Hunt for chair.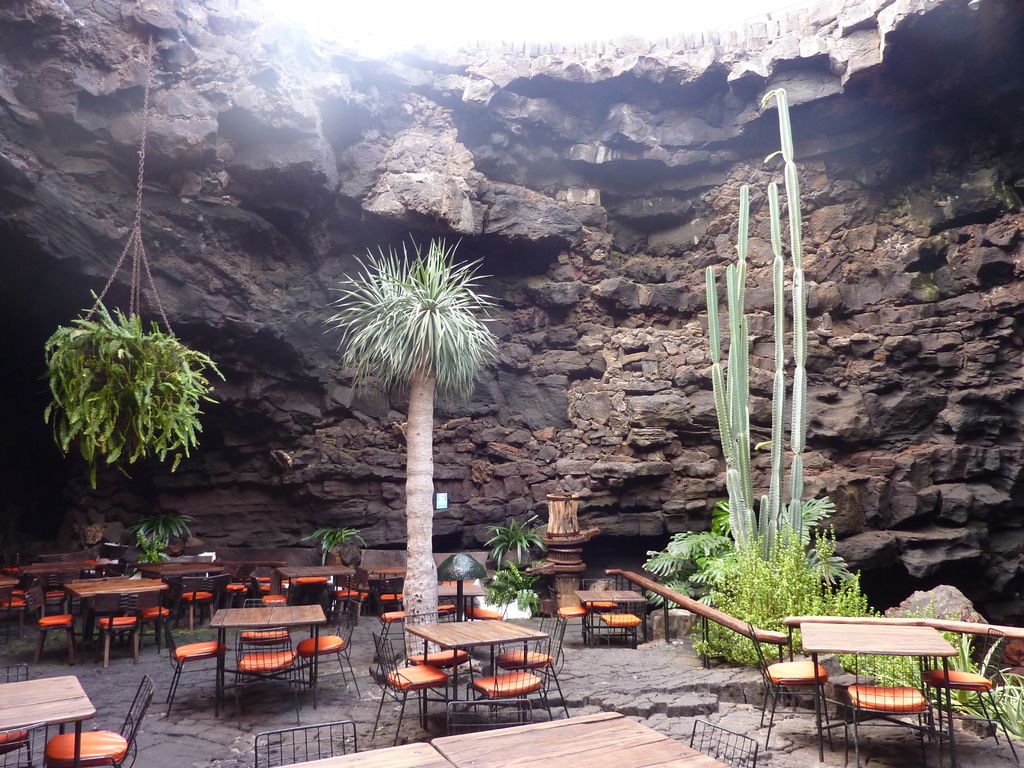
Hunted down at <box>474,637,553,732</box>.
